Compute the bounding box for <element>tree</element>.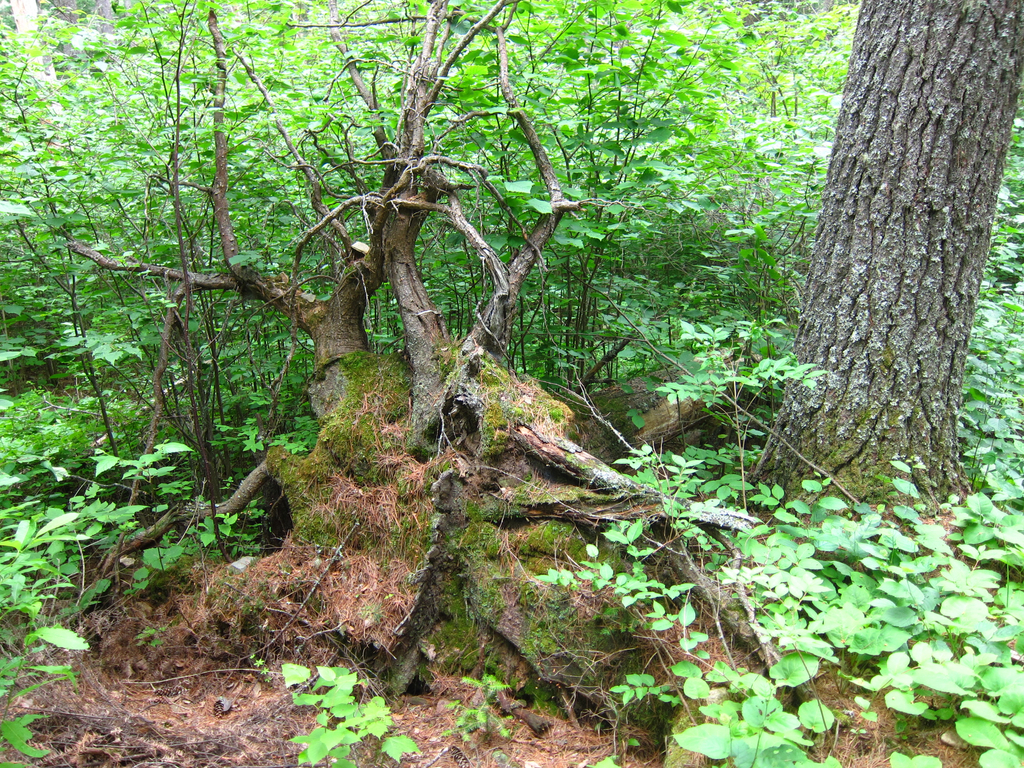
region(750, 0, 1016, 522).
